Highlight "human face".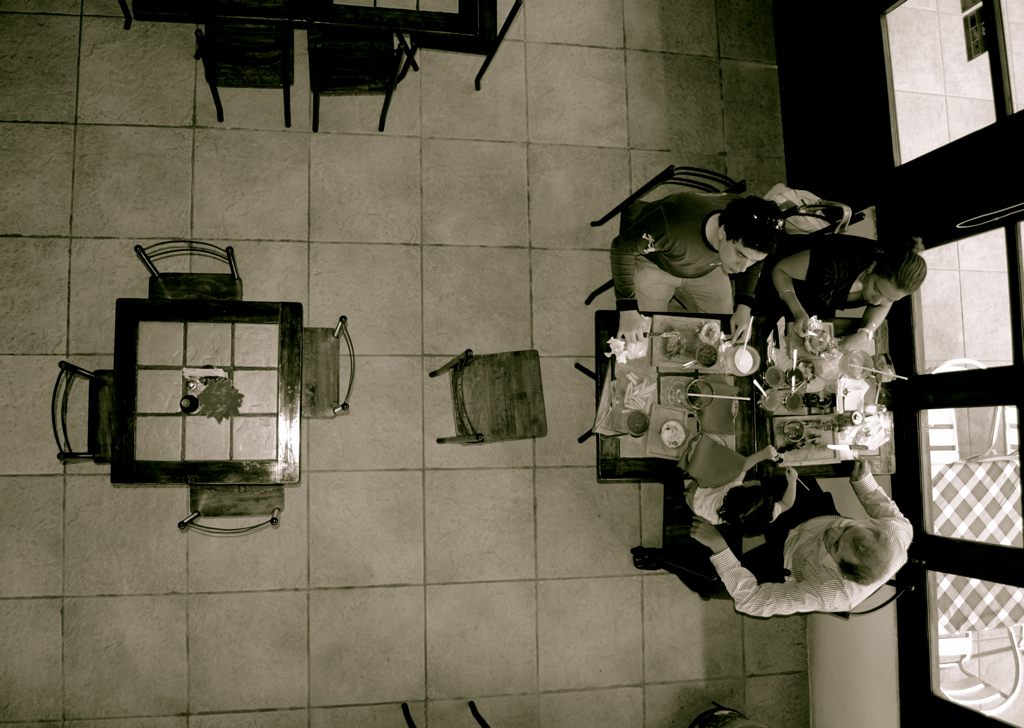
Highlighted region: rect(871, 272, 908, 305).
